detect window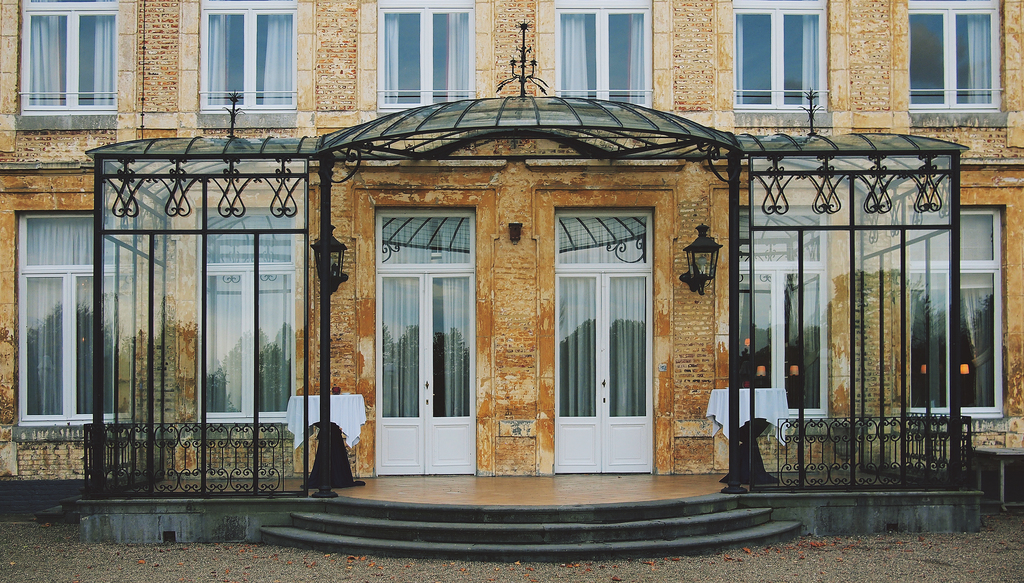
200:205:292:424
